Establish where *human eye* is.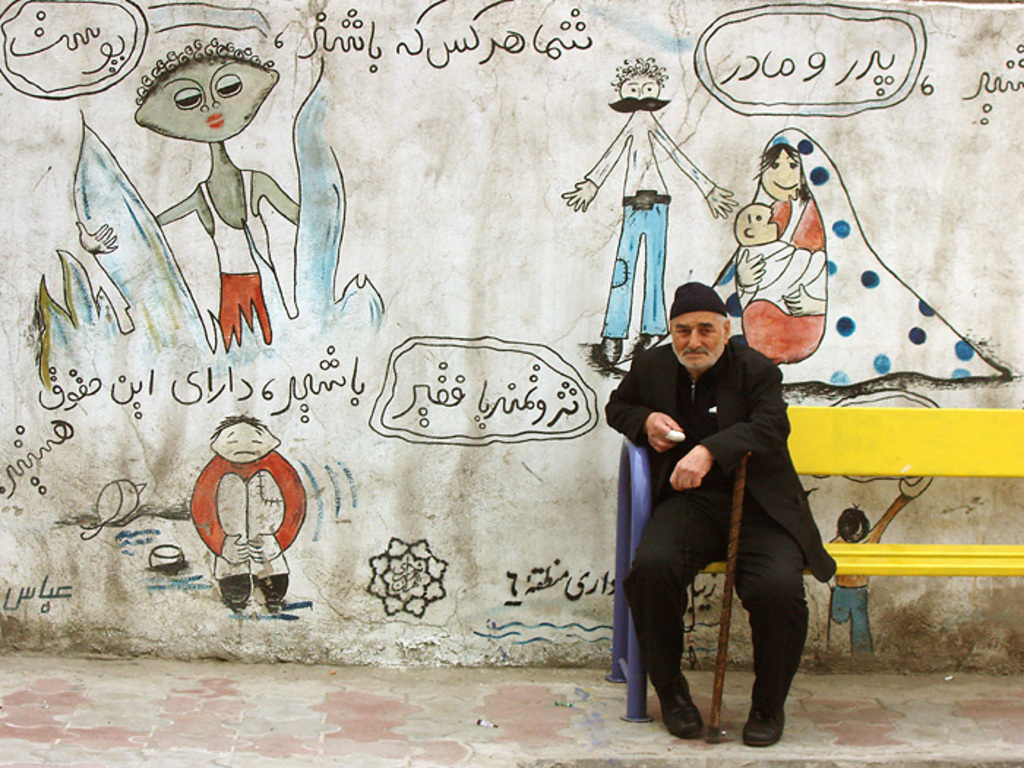
Established at 170,83,203,114.
